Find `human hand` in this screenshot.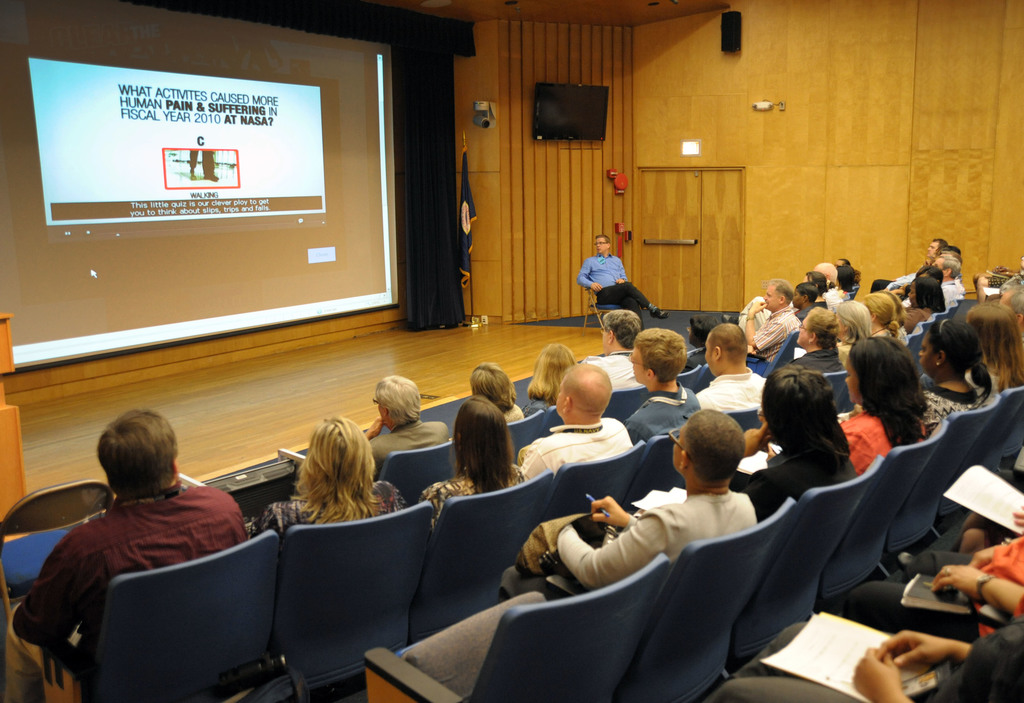
The bounding box for `human hand` is 921/258/933/270.
